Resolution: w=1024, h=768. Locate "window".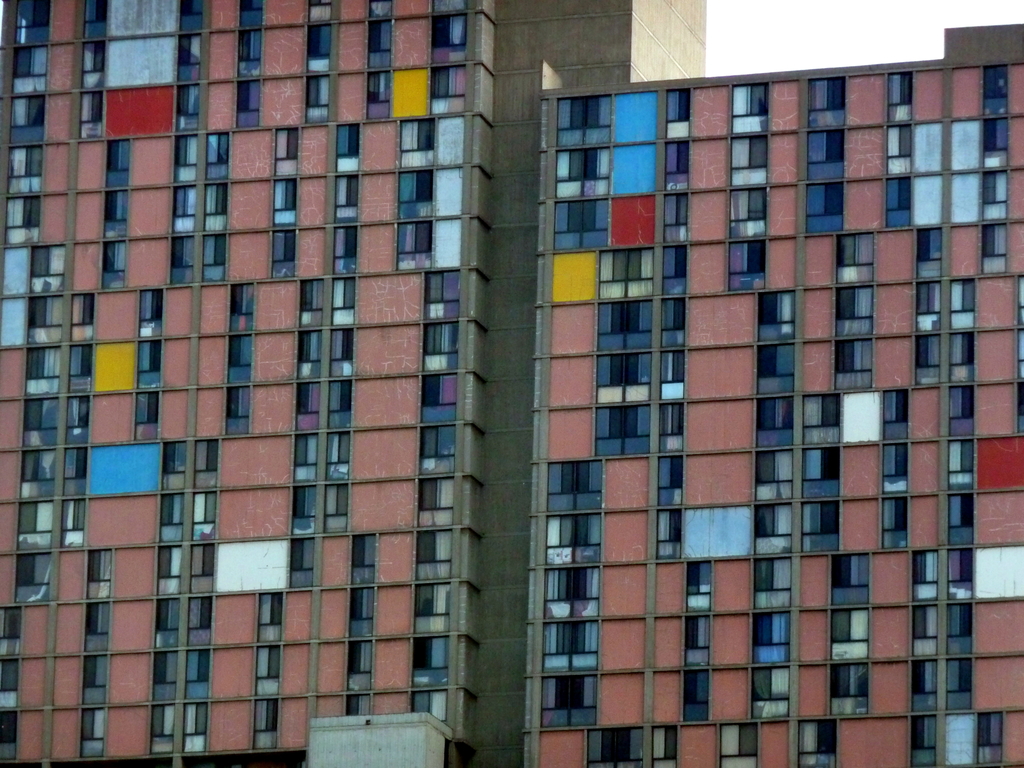
x1=173 y1=141 x2=199 y2=180.
